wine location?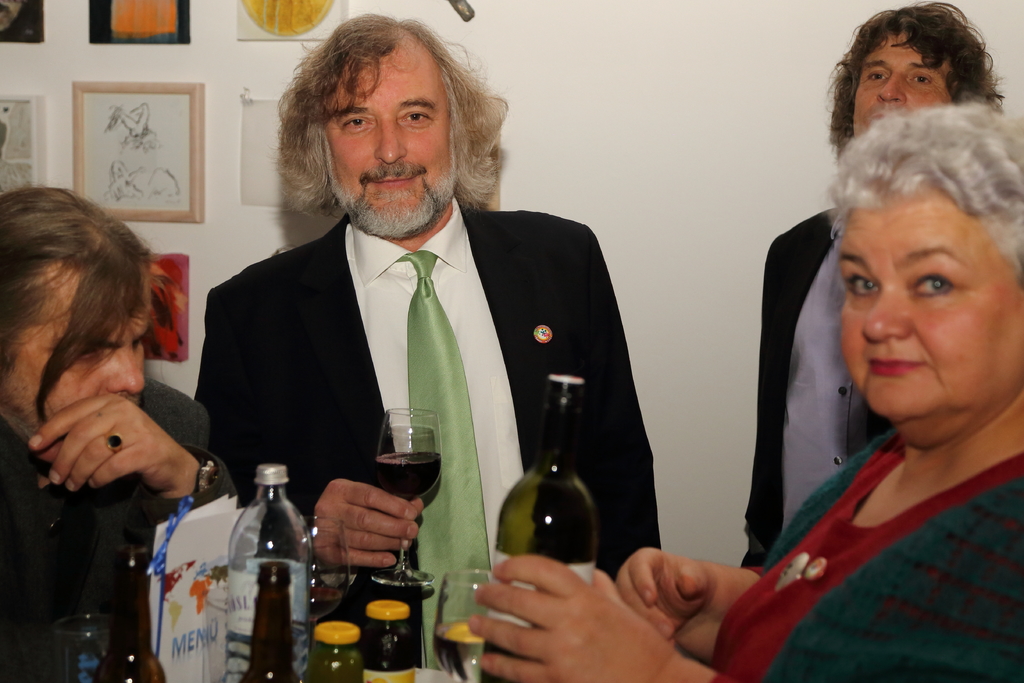
(left=467, top=368, right=609, bottom=682)
